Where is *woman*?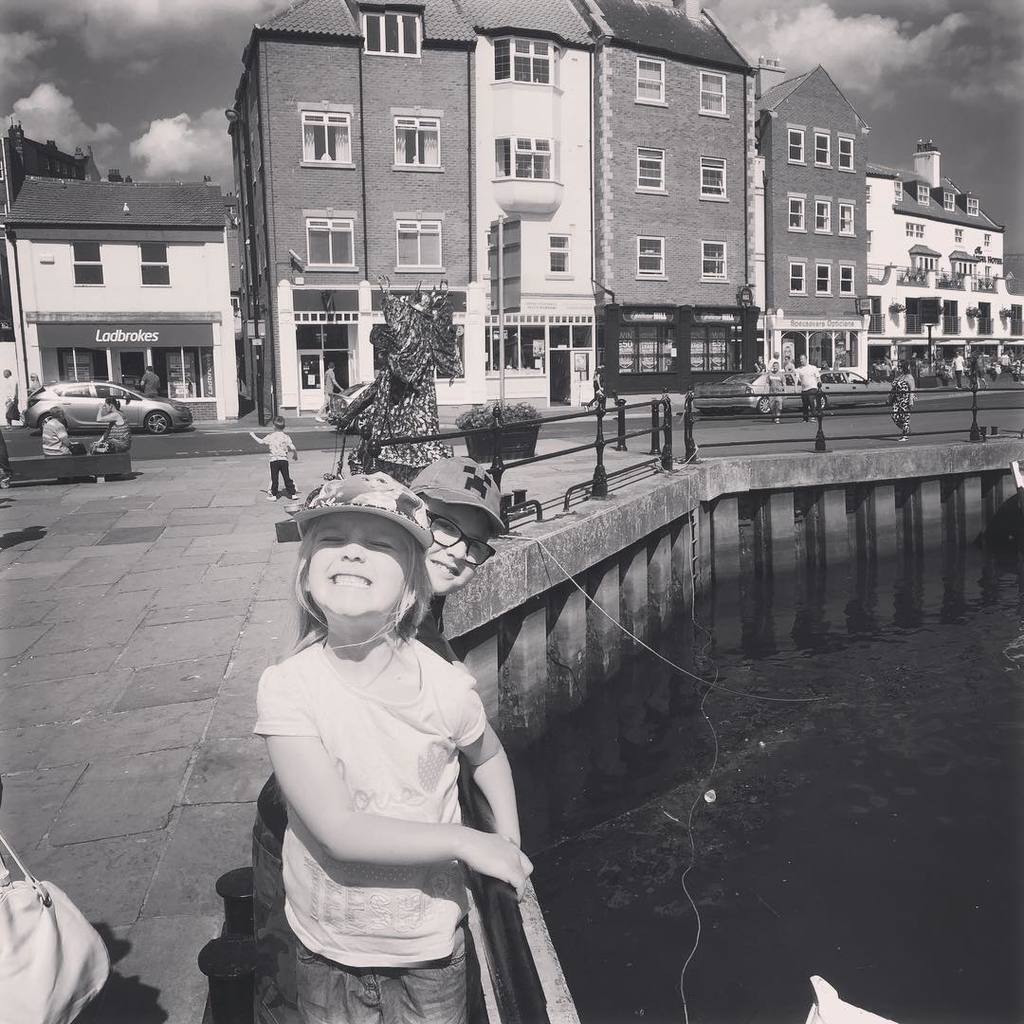
(left=892, top=362, right=917, bottom=441).
